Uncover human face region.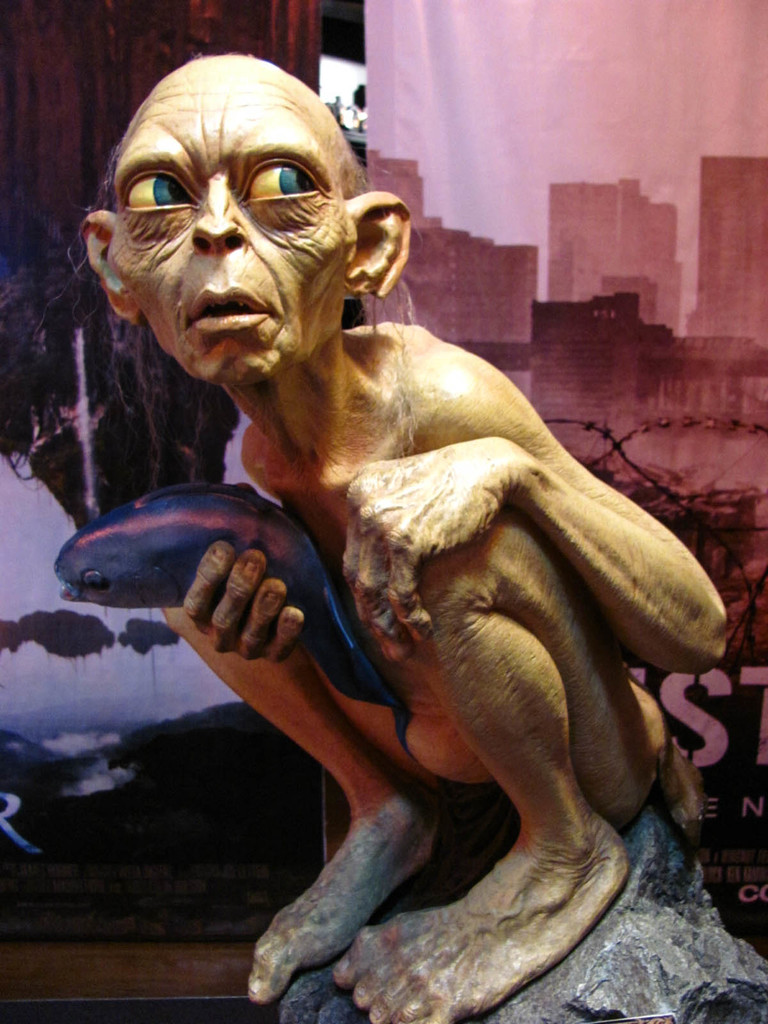
Uncovered: <bbox>110, 52, 353, 379</bbox>.
